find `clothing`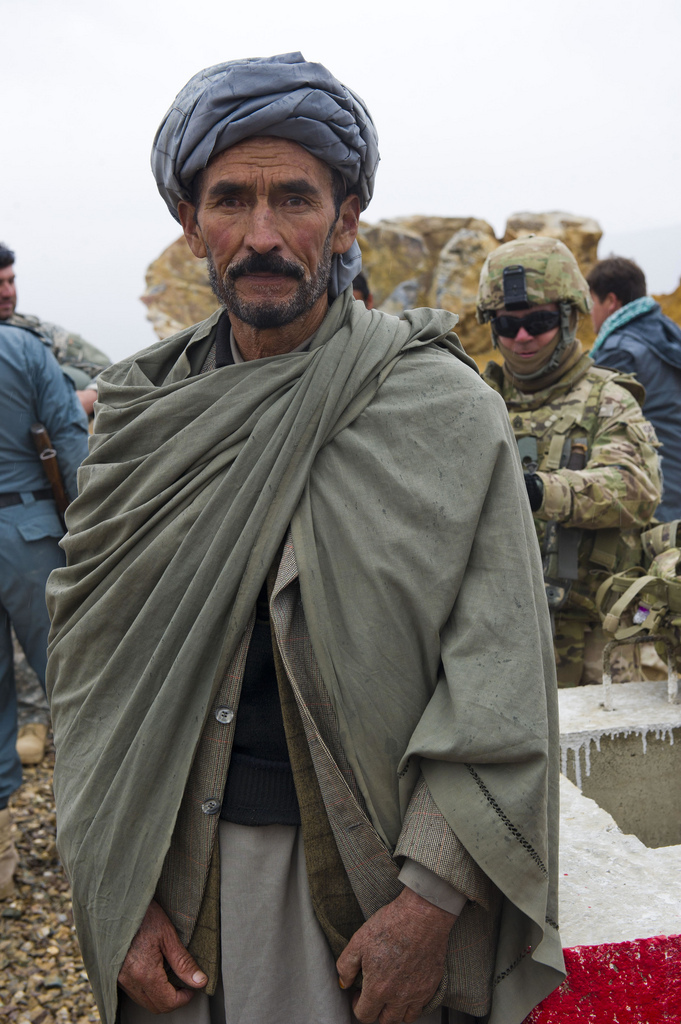
47 278 563 1023
